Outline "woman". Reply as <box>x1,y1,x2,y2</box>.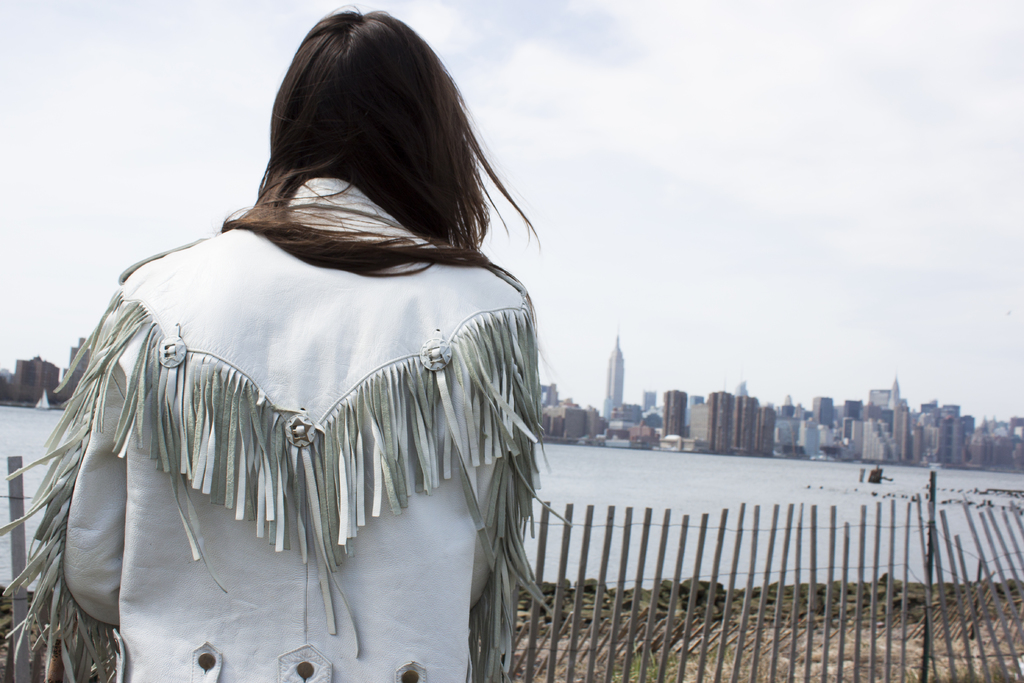
<box>44,10,530,682</box>.
